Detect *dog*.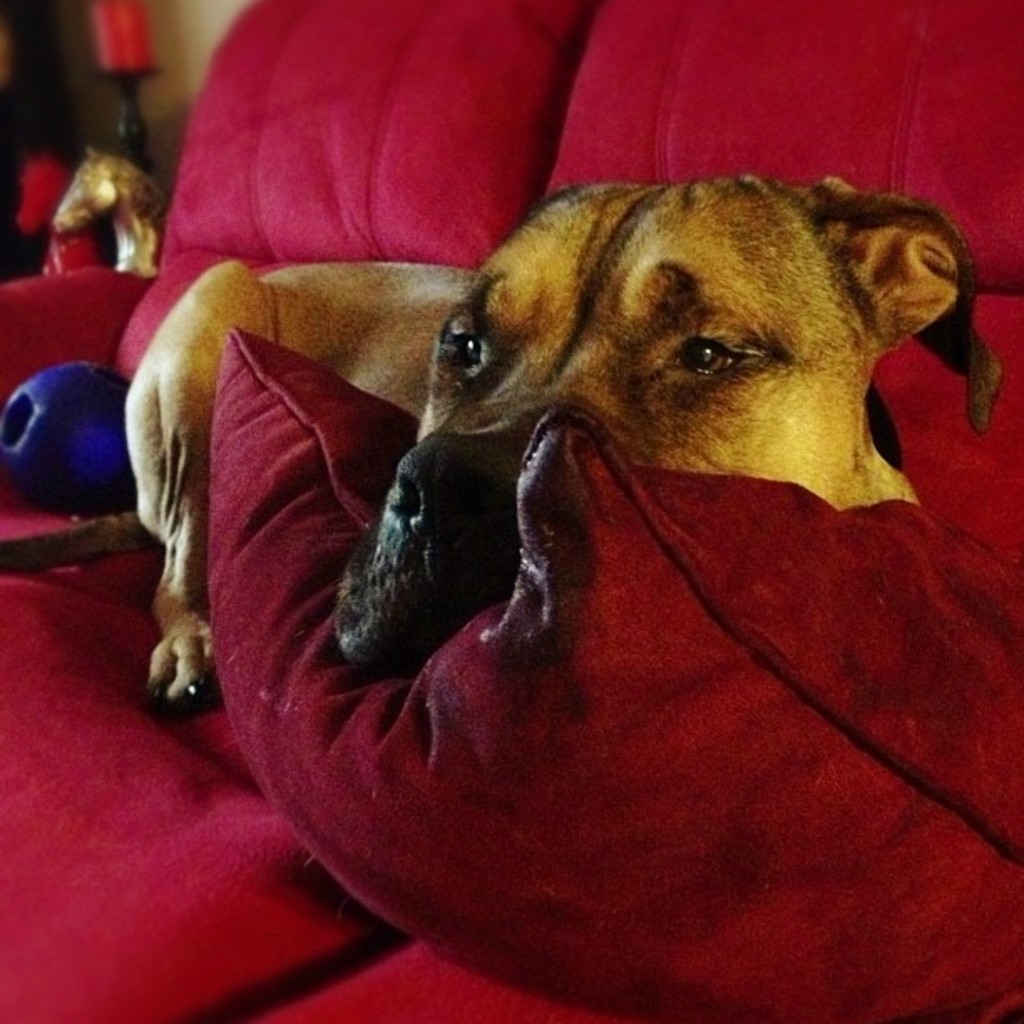
Detected at crop(107, 167, 1004, 698).
